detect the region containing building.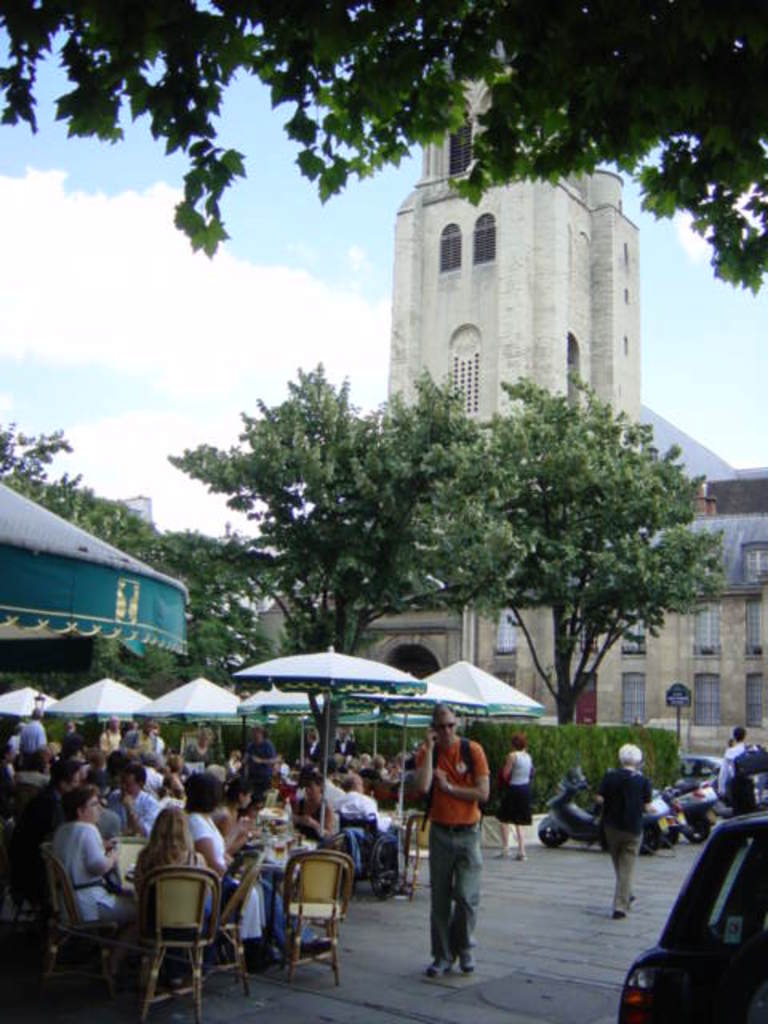
<region>266, 470, 766, 824</region>.
